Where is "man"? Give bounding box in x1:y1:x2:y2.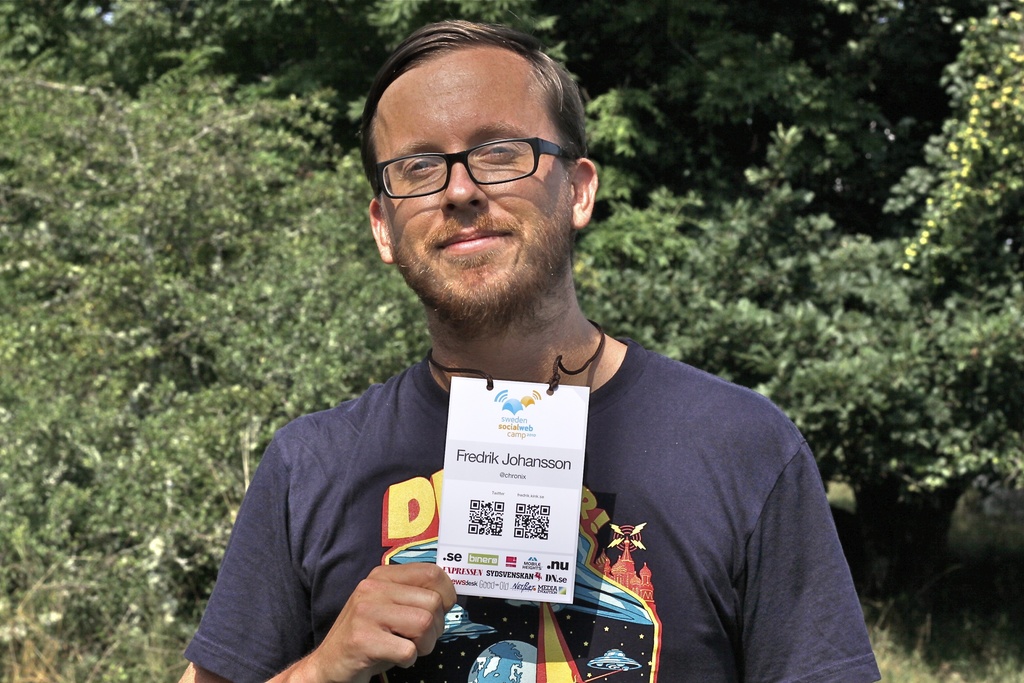
180:15:865:682.
